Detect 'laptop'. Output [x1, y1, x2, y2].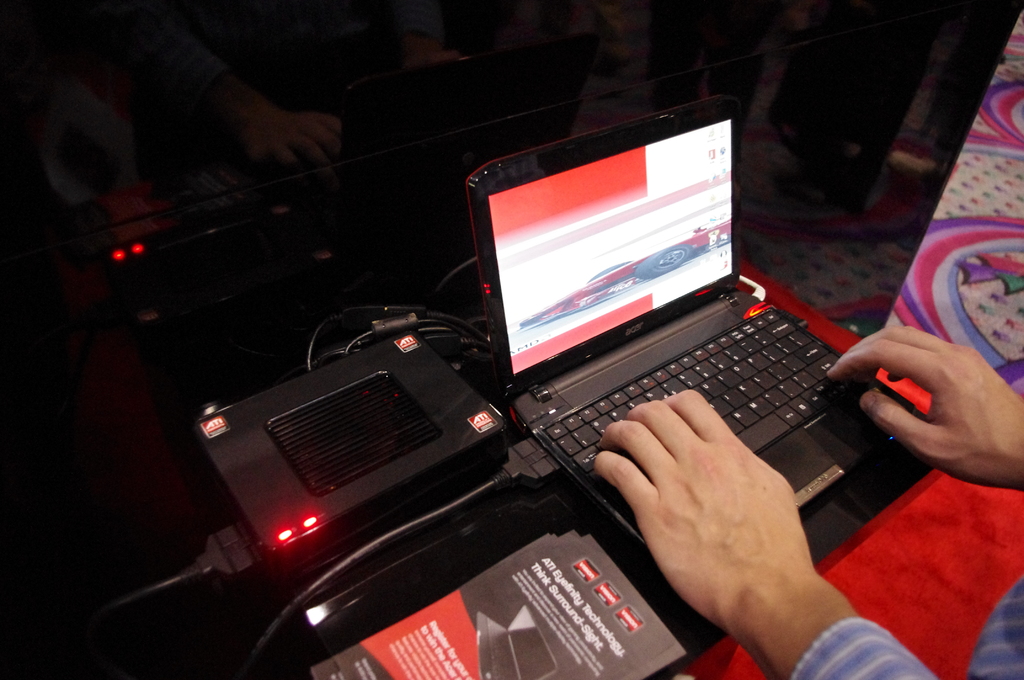
[336, 35, 598, 226].
